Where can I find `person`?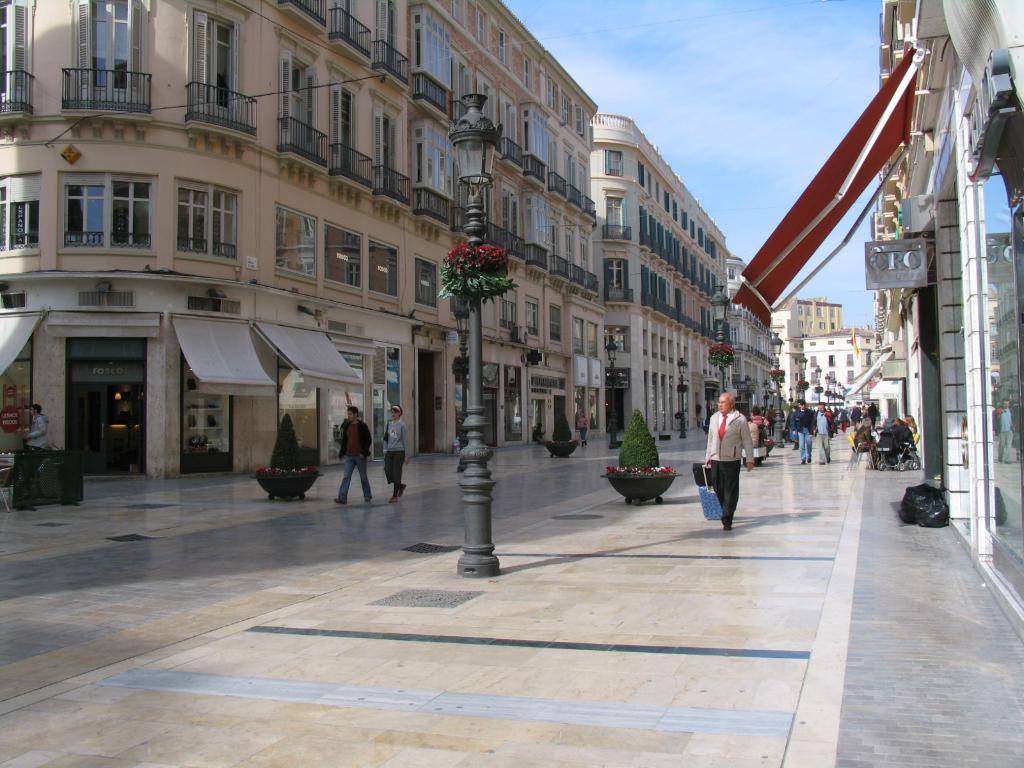
You can find it at x1=333 y1=407 x2=376 y2=502.
